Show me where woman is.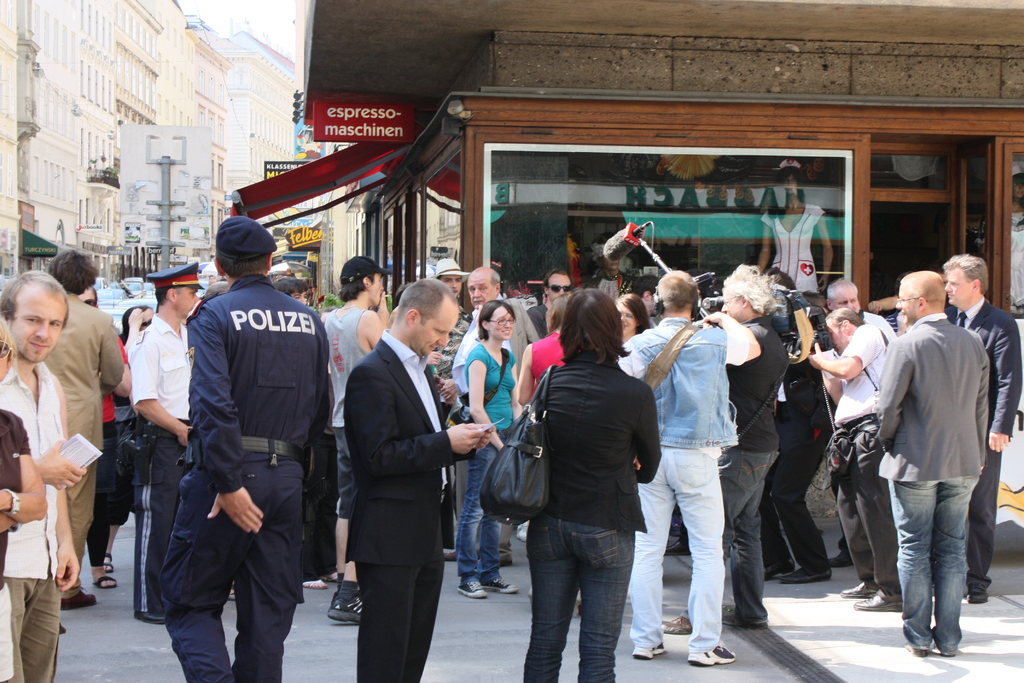
woman is at [455, 298, 522, 604].
